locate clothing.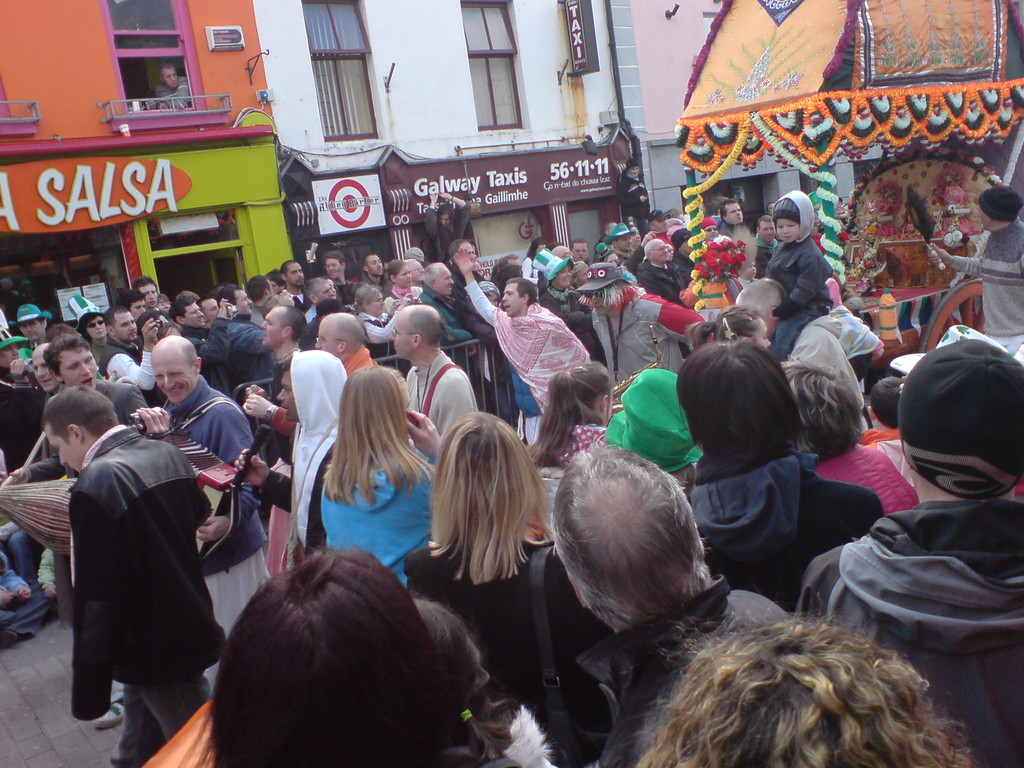
Bounding box: 765,236,843,353.
